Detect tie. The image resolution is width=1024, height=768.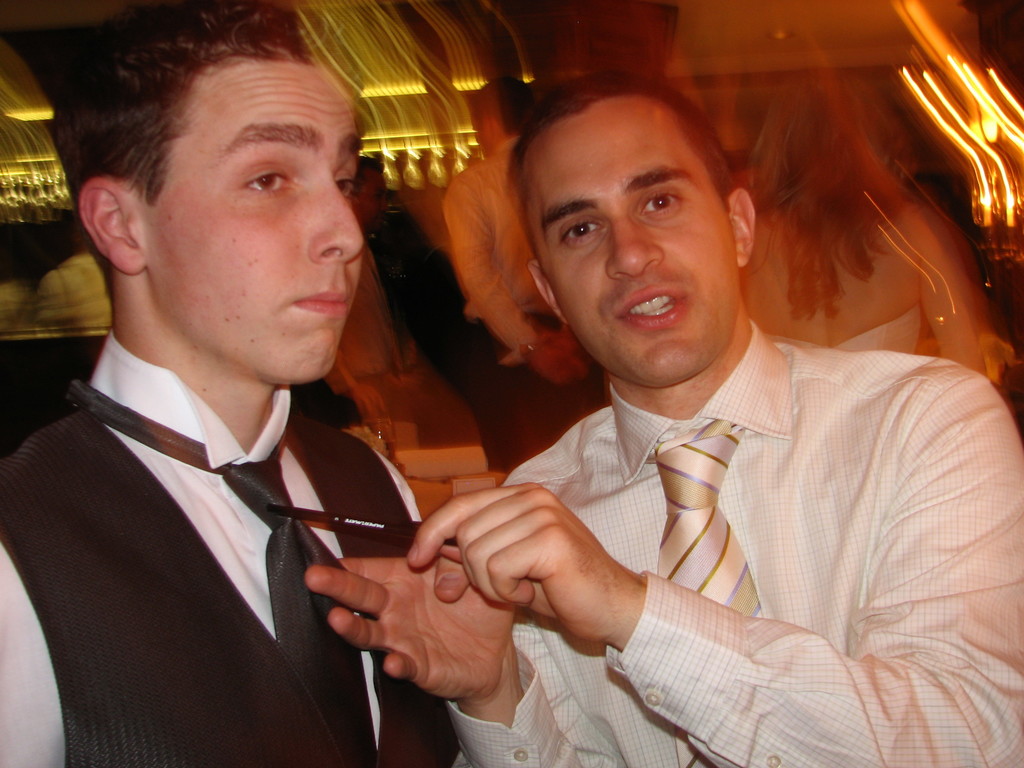
63,379,372,767.
